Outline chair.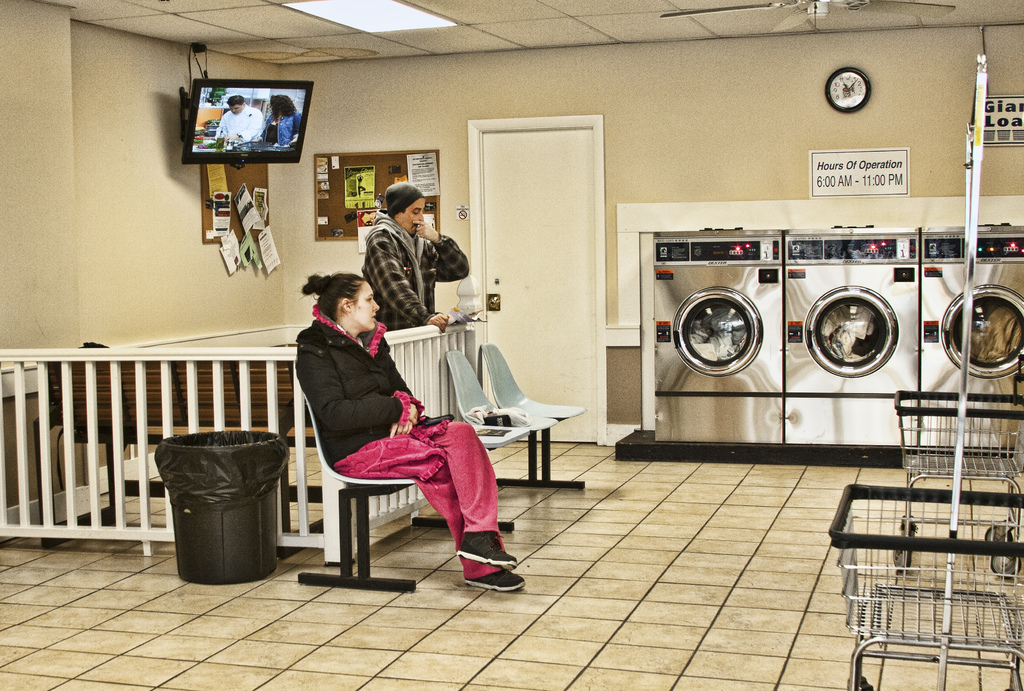
Outline: <region>476, 342, 584, 489</region>.
